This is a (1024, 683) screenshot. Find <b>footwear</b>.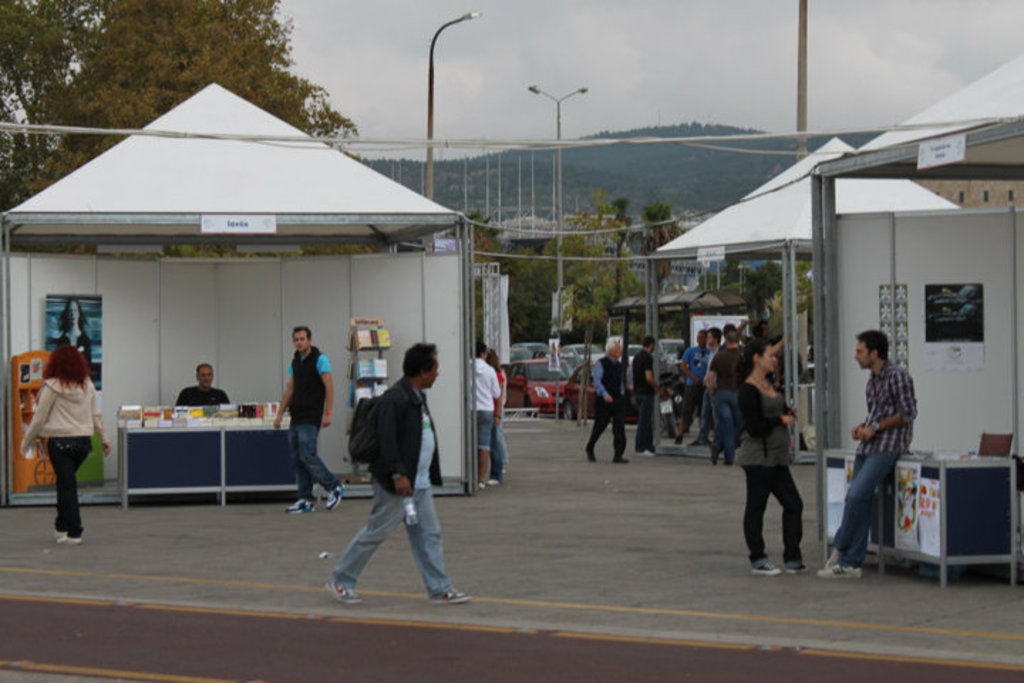
Bounding box: Rect(428, 591, 471, 606).
